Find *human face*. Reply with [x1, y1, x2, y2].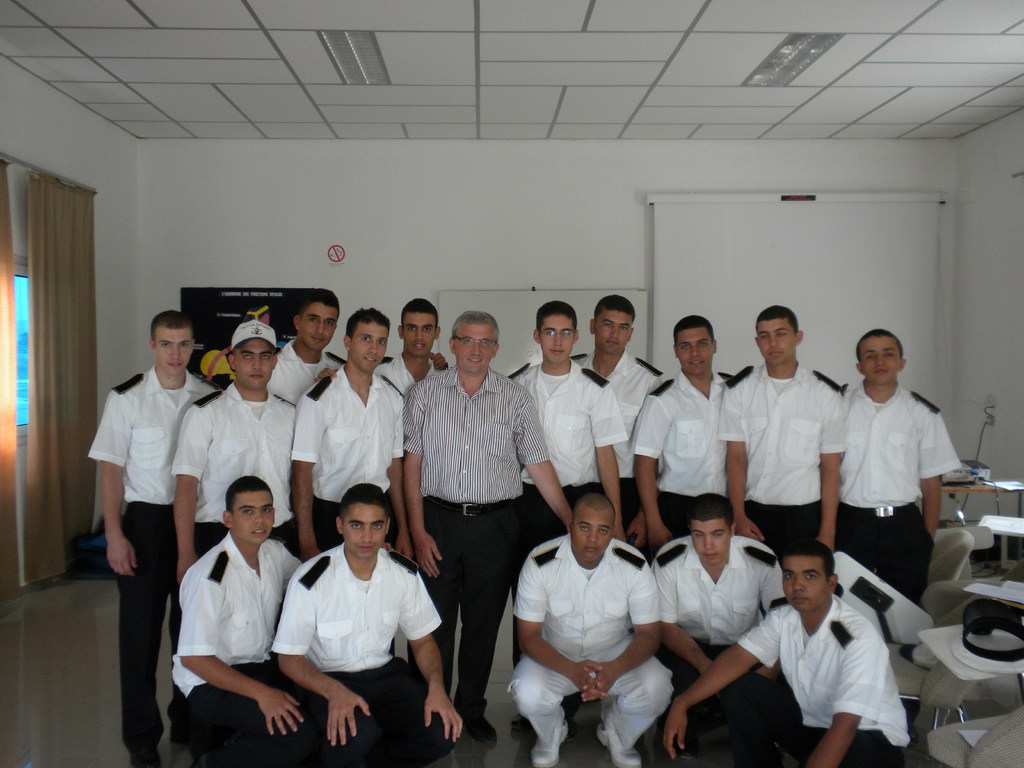
[403, 311, 437, 356].
